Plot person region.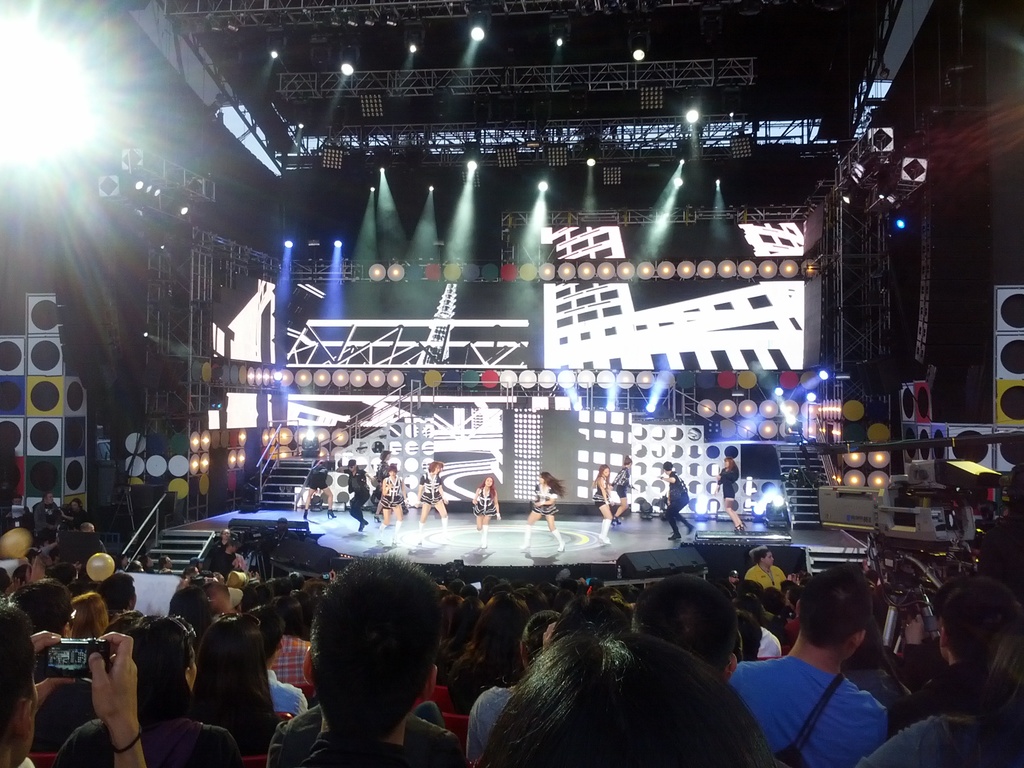
Plotted at [196, 588, 321, 764].
